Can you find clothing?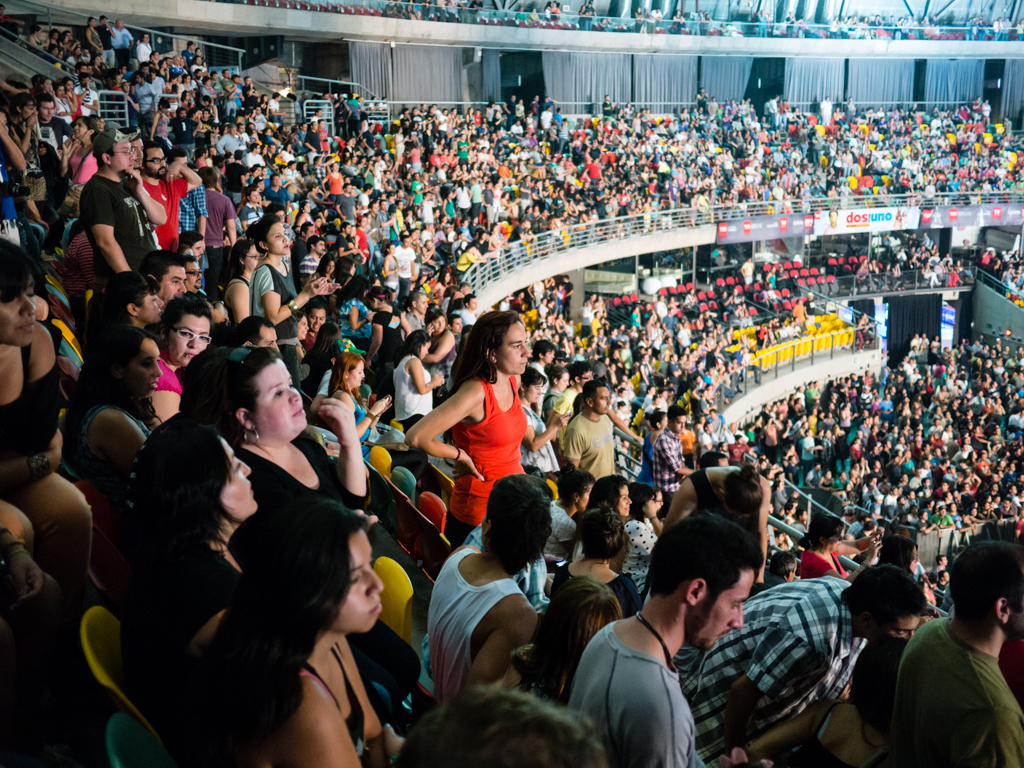
Yes, bounding box: select_region(562, 617, 721, 767).
